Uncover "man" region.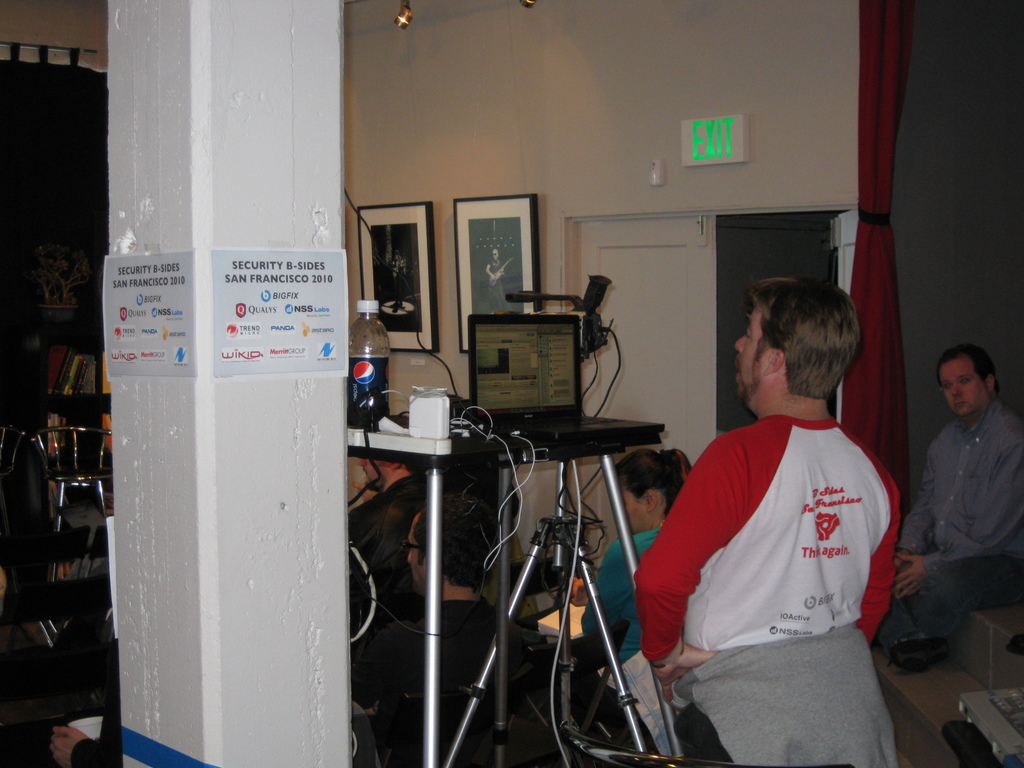
Uncovered: {"left": 905, "top": 325, "right": 1023, "bottom": 680}.
